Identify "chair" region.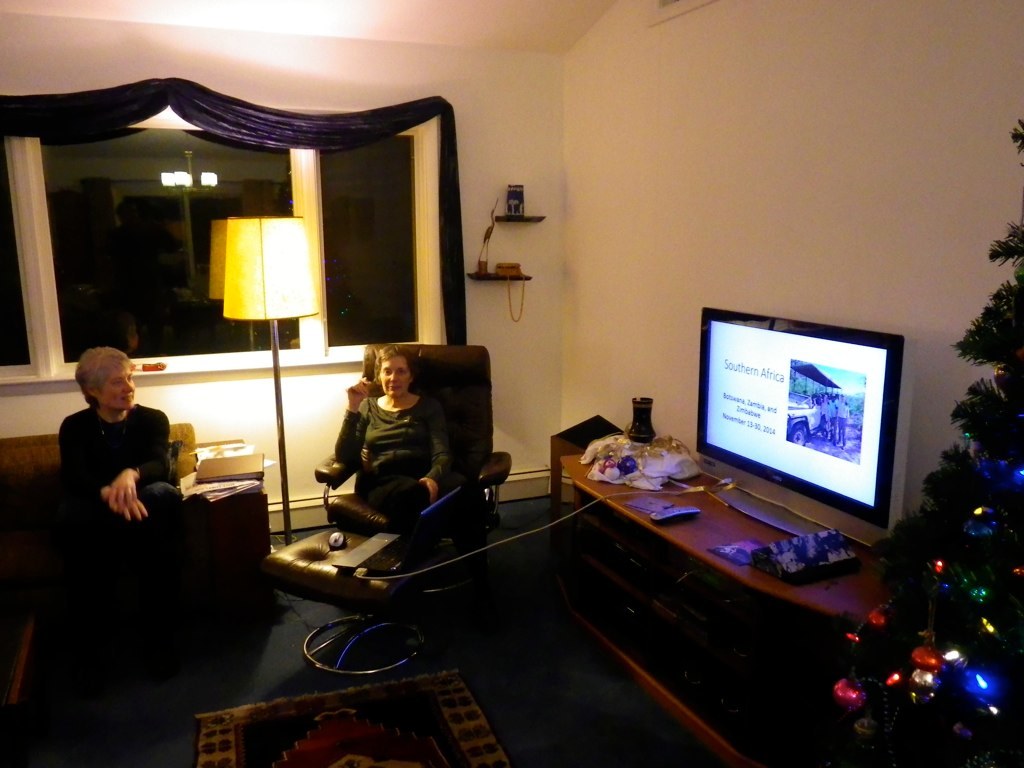
Region: BBox(6, 438, 191, 706).
